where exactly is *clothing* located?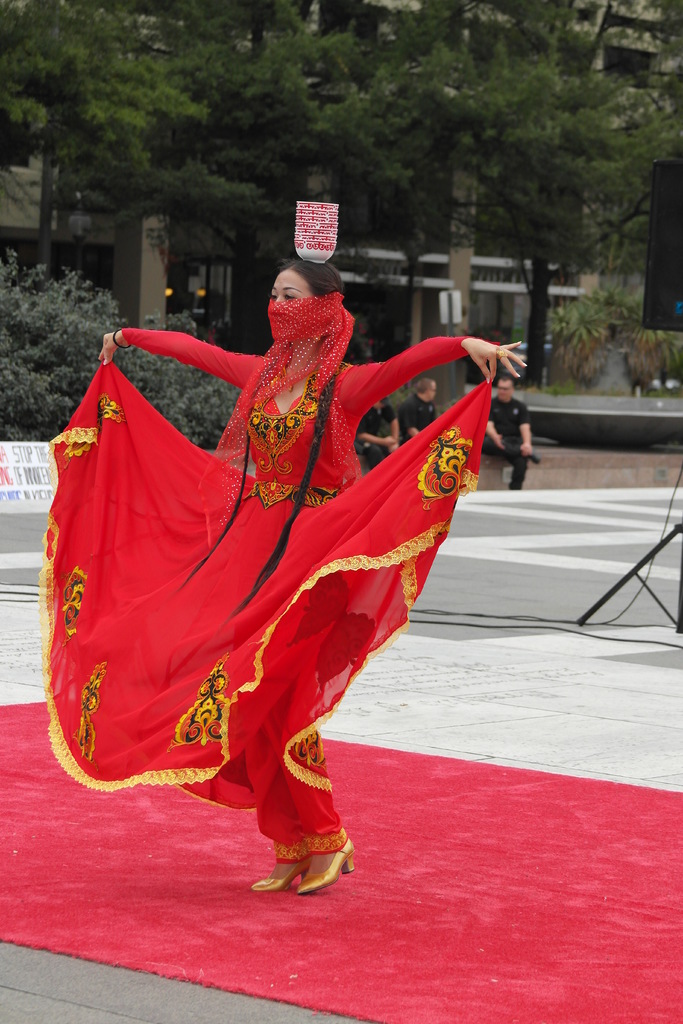
Its bounding box is l=486, t=397, r=531, b=491.
